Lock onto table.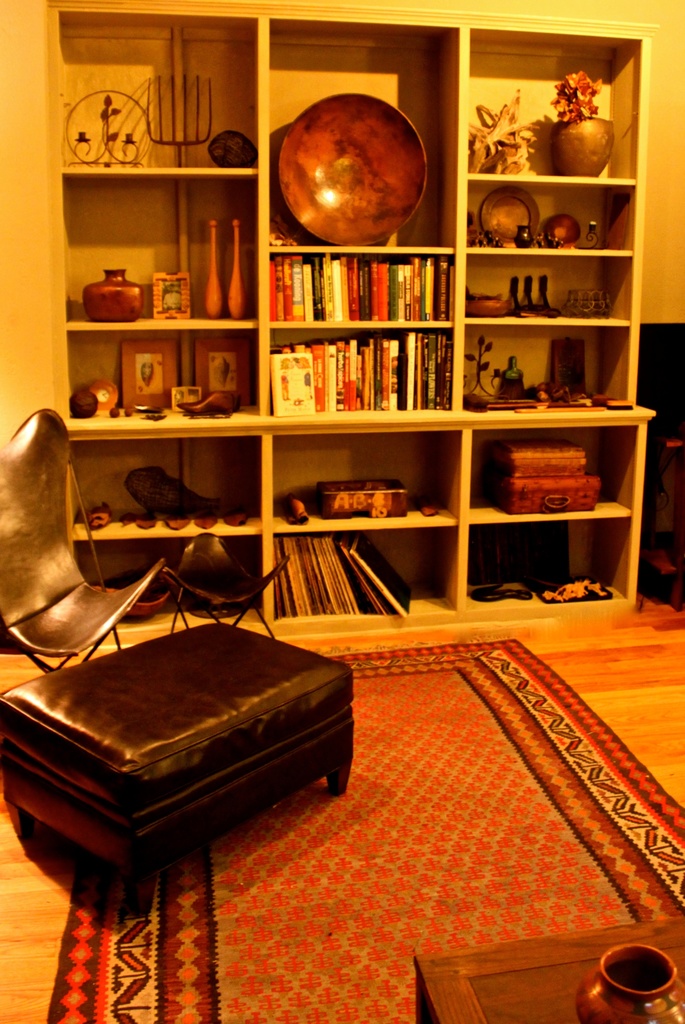
Locked: box(412, 922, 684, 1023).
